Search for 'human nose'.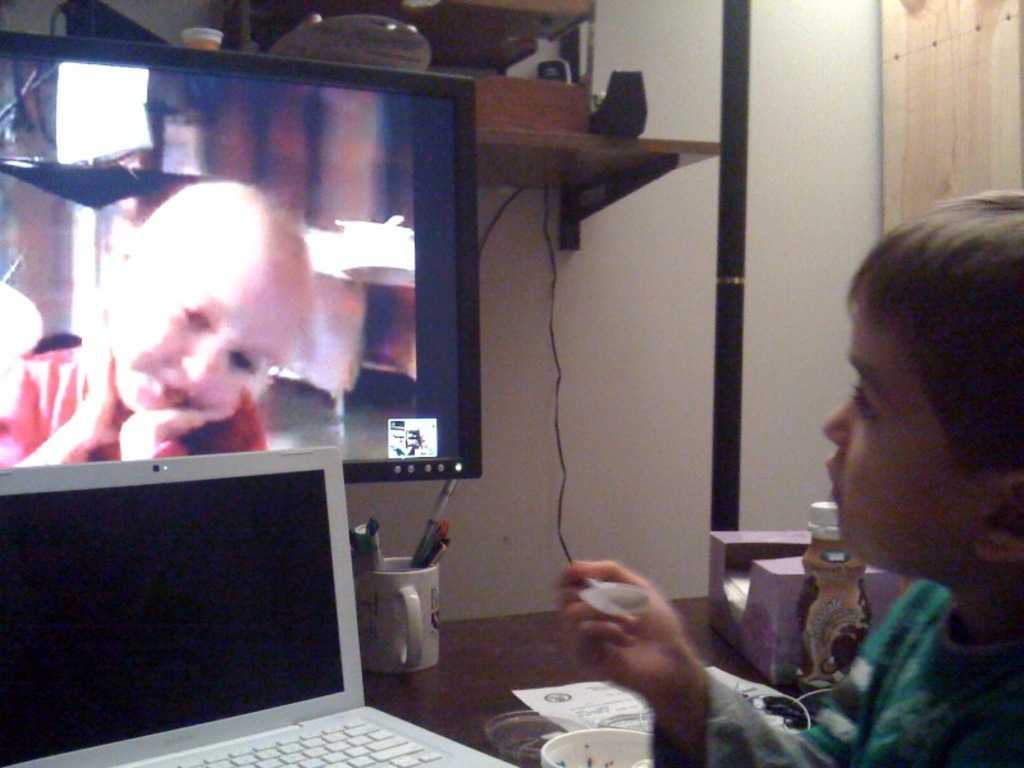
Found at bbox=[186, 339, 227, 388].
